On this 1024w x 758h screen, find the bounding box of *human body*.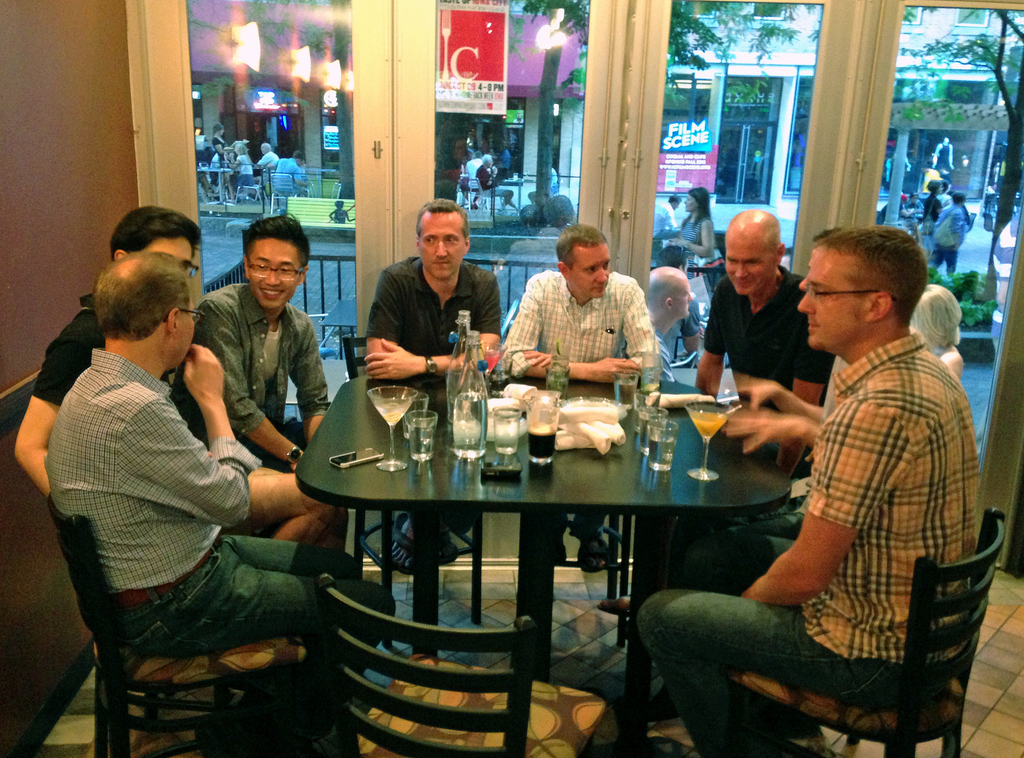
Bounding box: [left=666, top=186, right=714, bottom=357].
